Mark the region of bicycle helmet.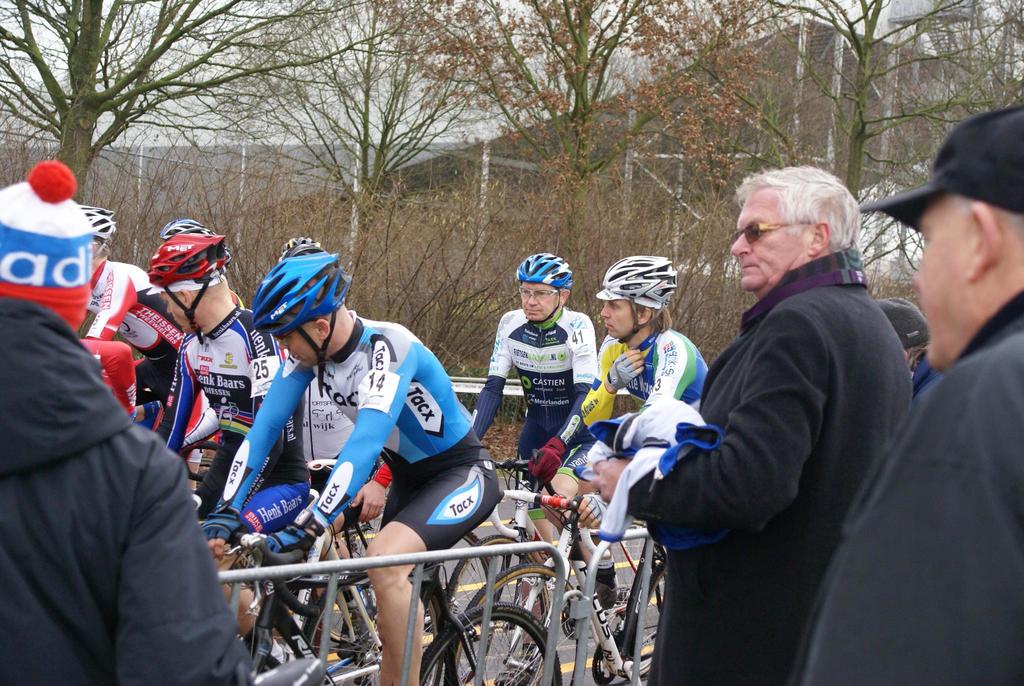
Region: rect(157, 217, 204, 238).
